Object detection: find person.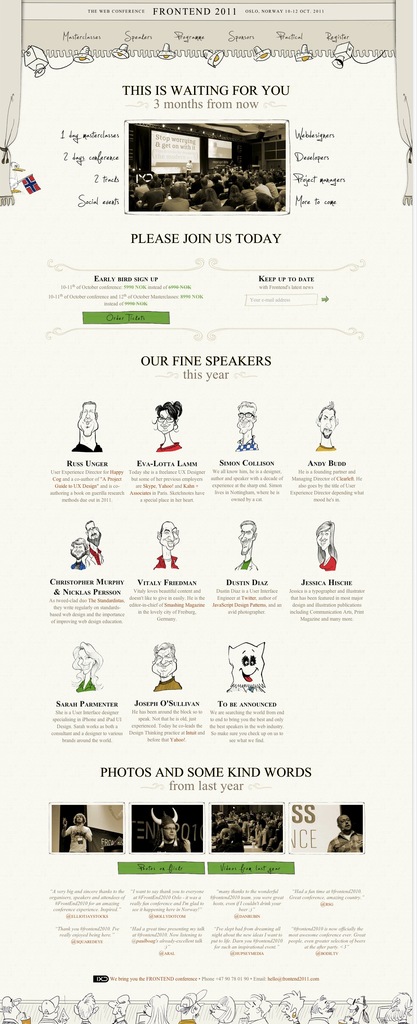
(71,402,101,458).
